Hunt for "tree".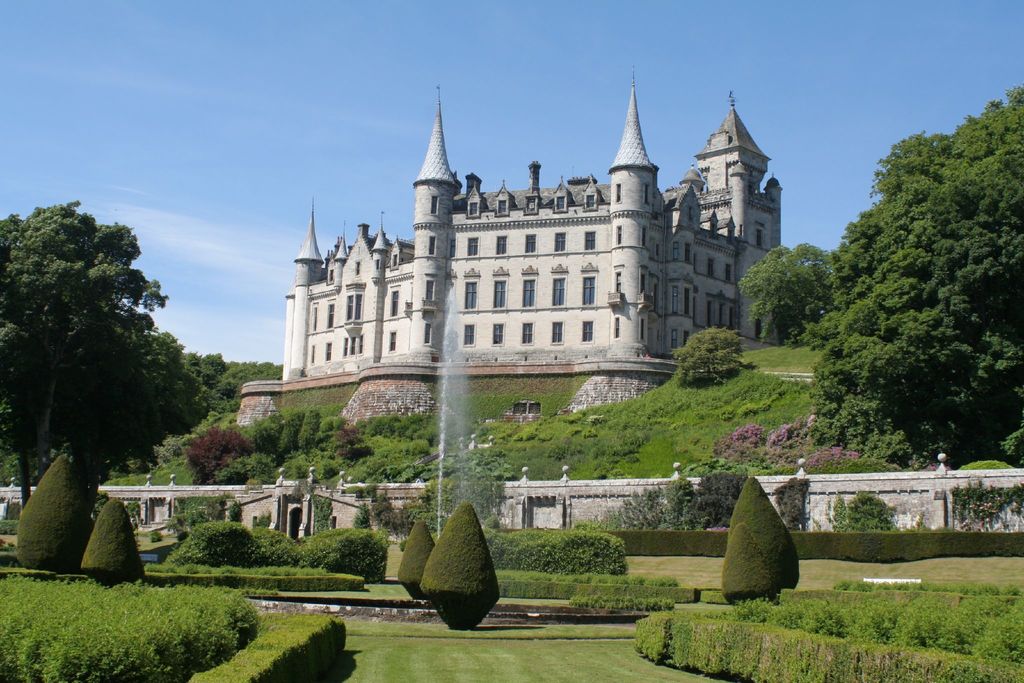
Hunted down at bbox=[203, 350, 229, 381].
